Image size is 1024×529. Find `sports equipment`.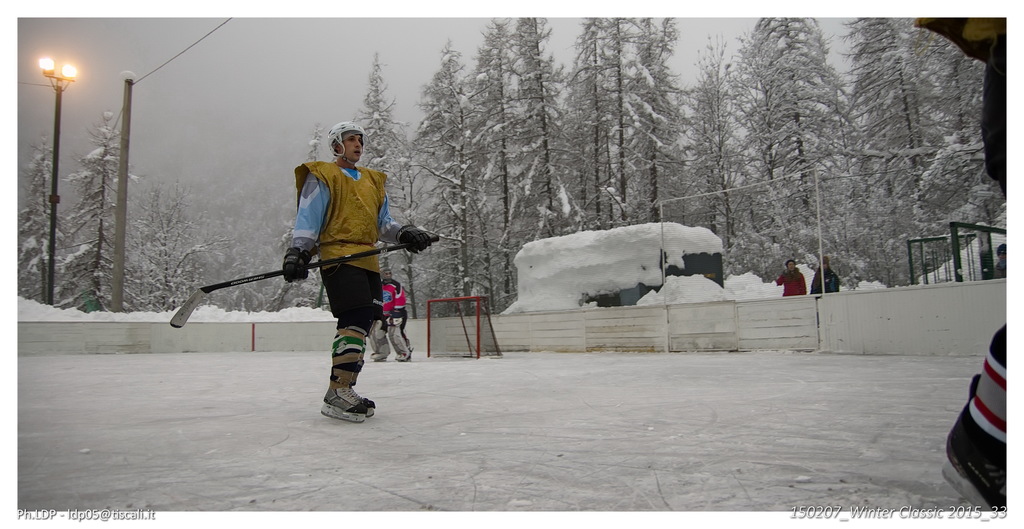
bbox=[319, 352, 375, 416].
